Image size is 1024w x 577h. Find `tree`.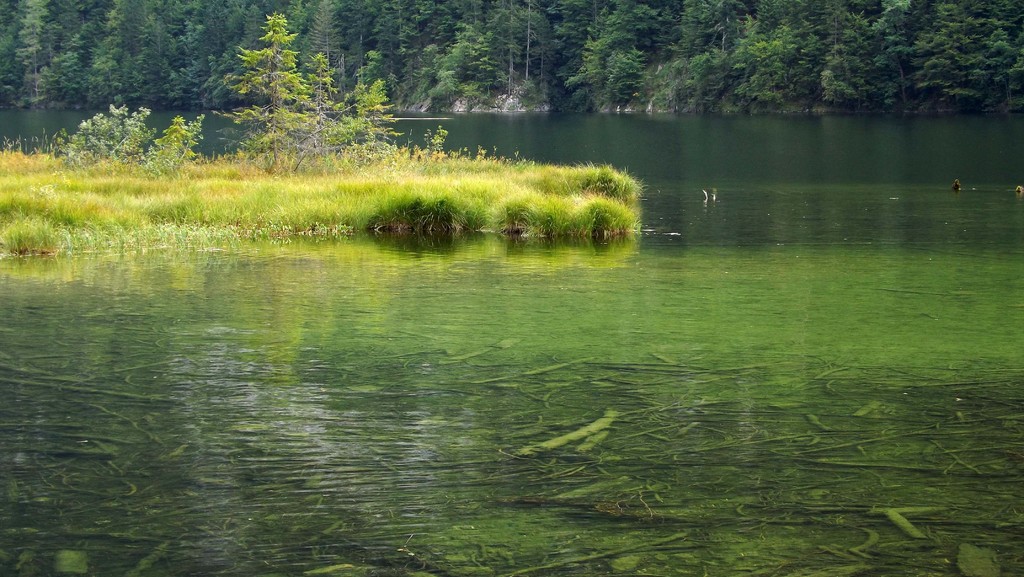
bbox=[213, 12, 312, 169].
